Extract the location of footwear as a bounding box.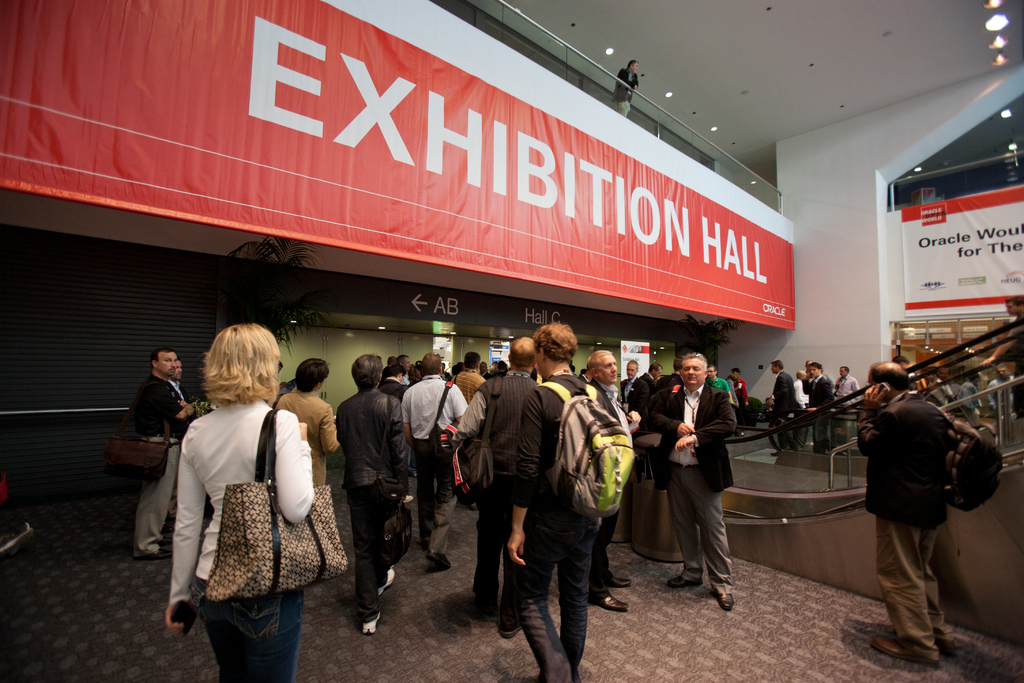
l=666, t=578, r=703, b=587.
